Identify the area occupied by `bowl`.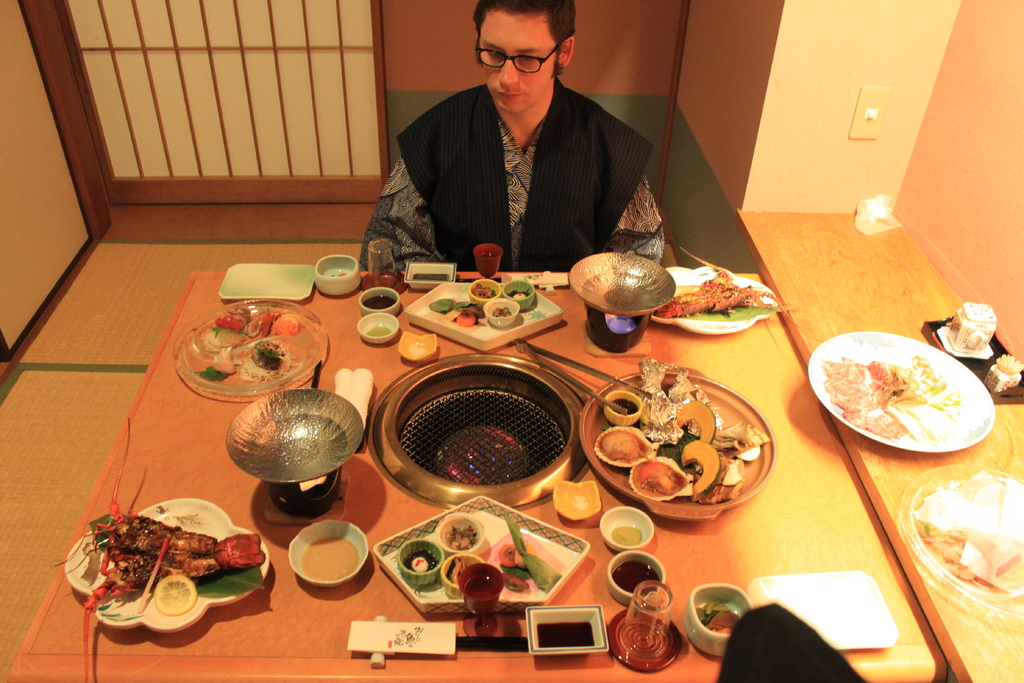
Area: [483, 297, 517, 325].
